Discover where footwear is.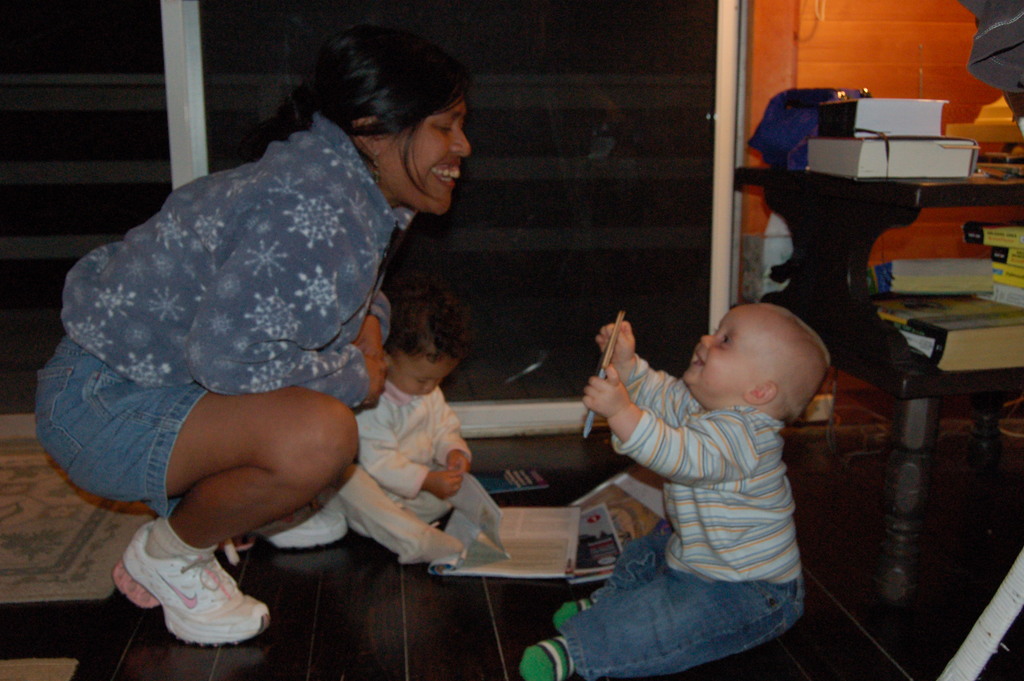
Discovered at 113,520,268,637.
